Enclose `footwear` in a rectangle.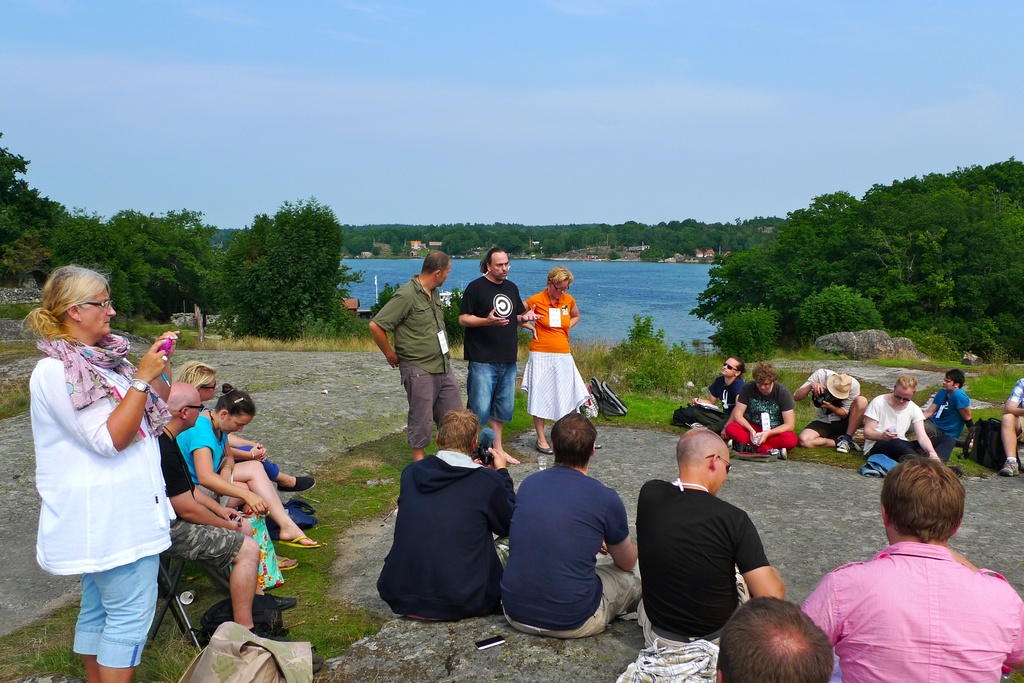
[x1=280, y1=474, x2=321, y2=495].
